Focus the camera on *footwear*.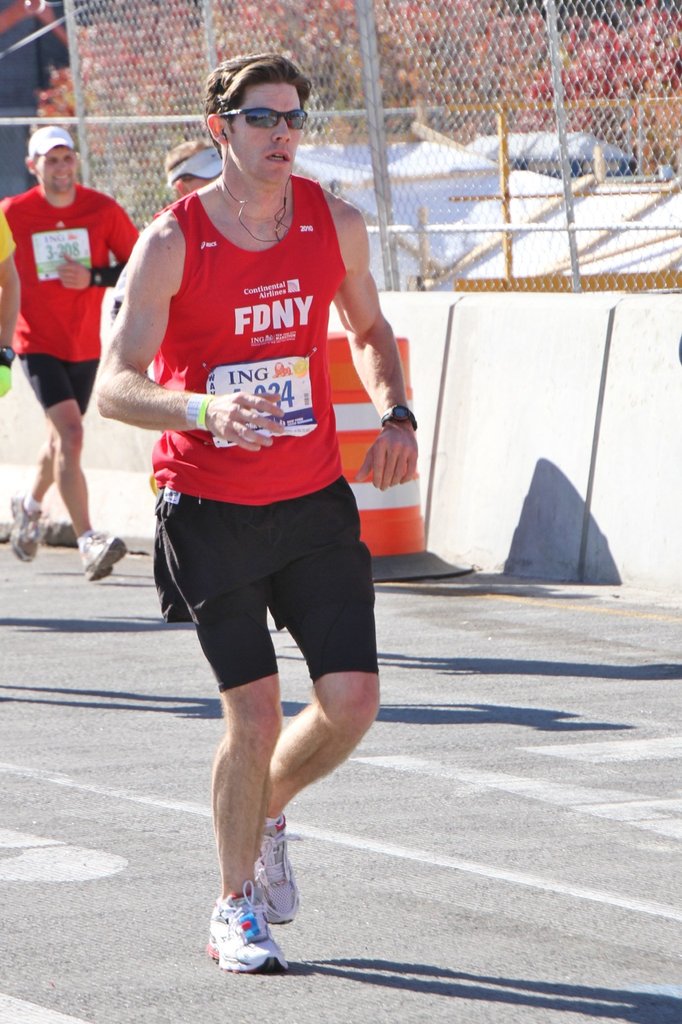
Focus region: box(82, 529, 124, 580).
